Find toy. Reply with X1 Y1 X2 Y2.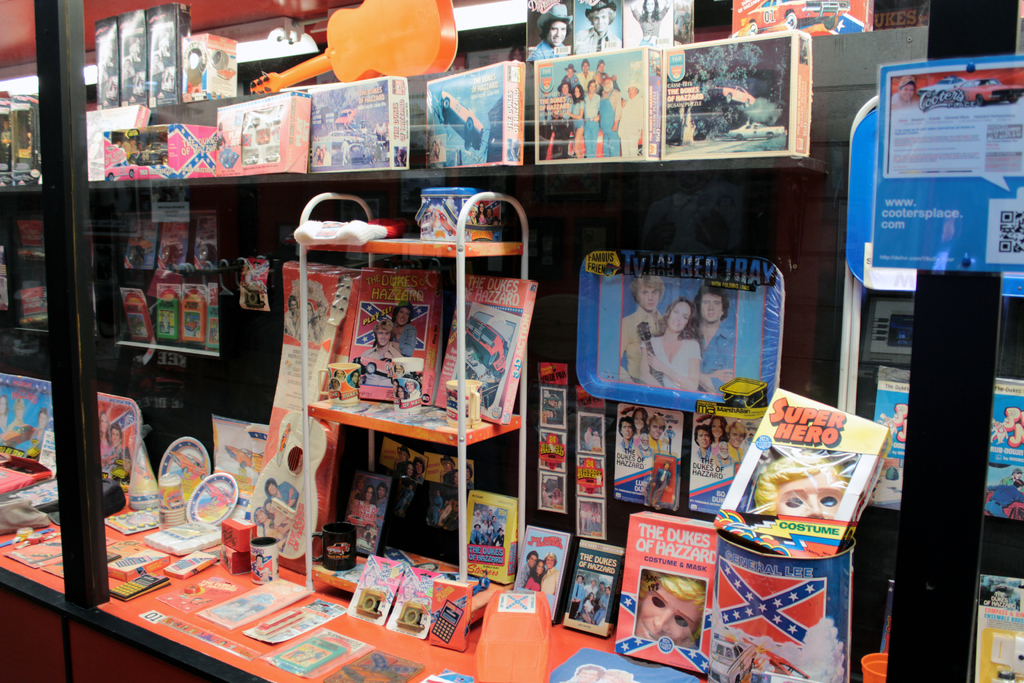
12 398 26 424.
